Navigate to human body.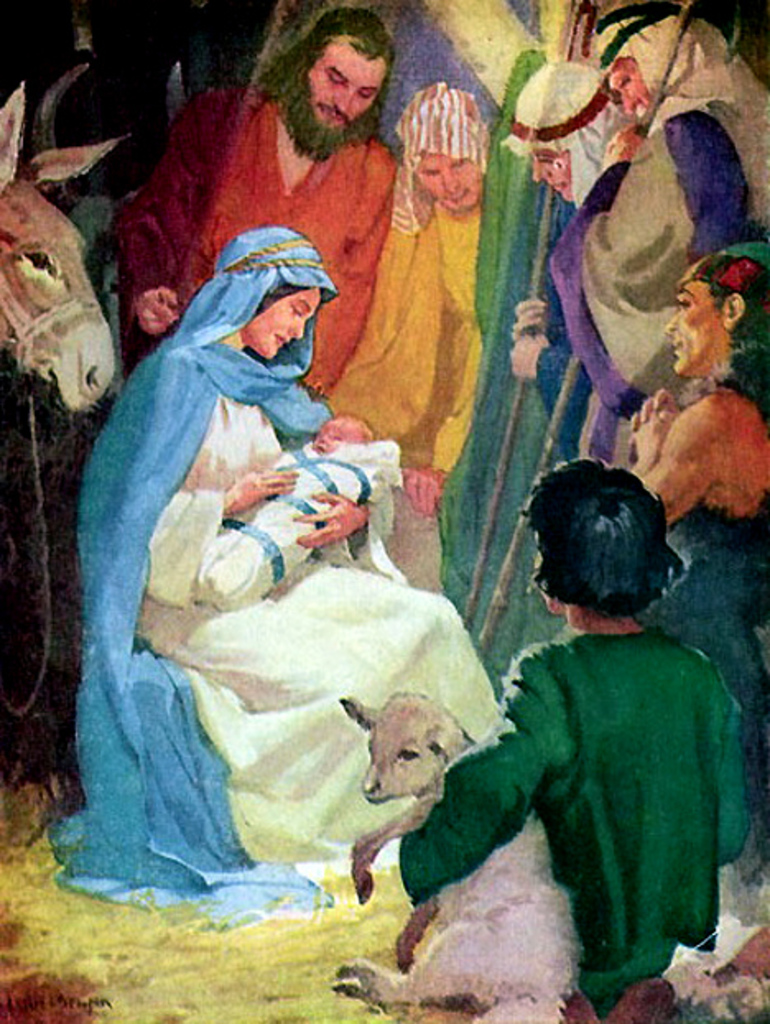
Navigation target: 469 56 632 693.
